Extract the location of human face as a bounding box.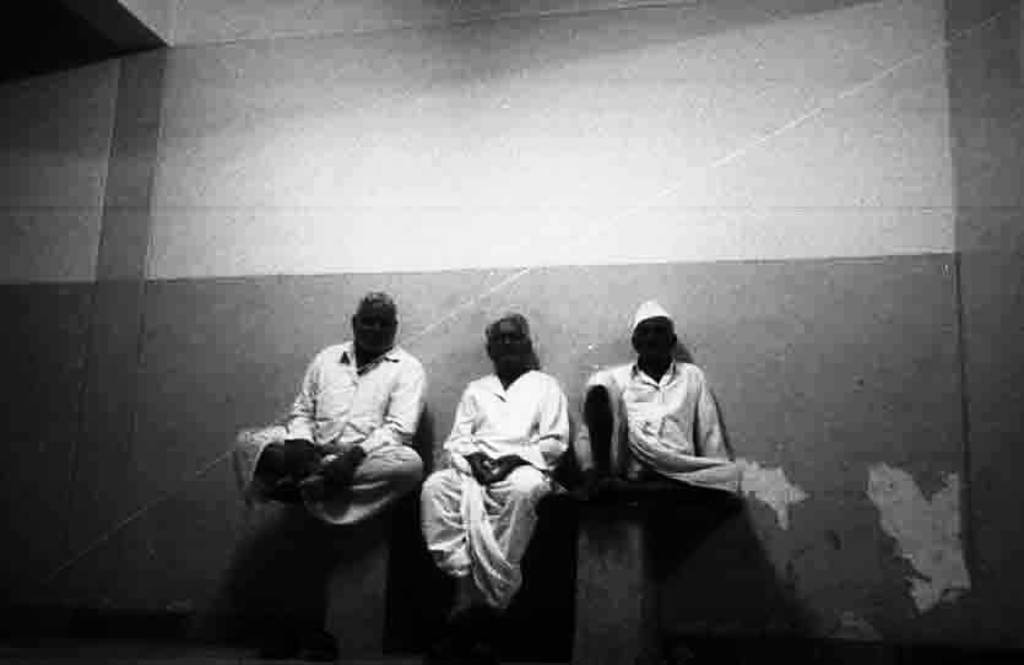
x1=491 y1=320 x2=527 y2=372.
